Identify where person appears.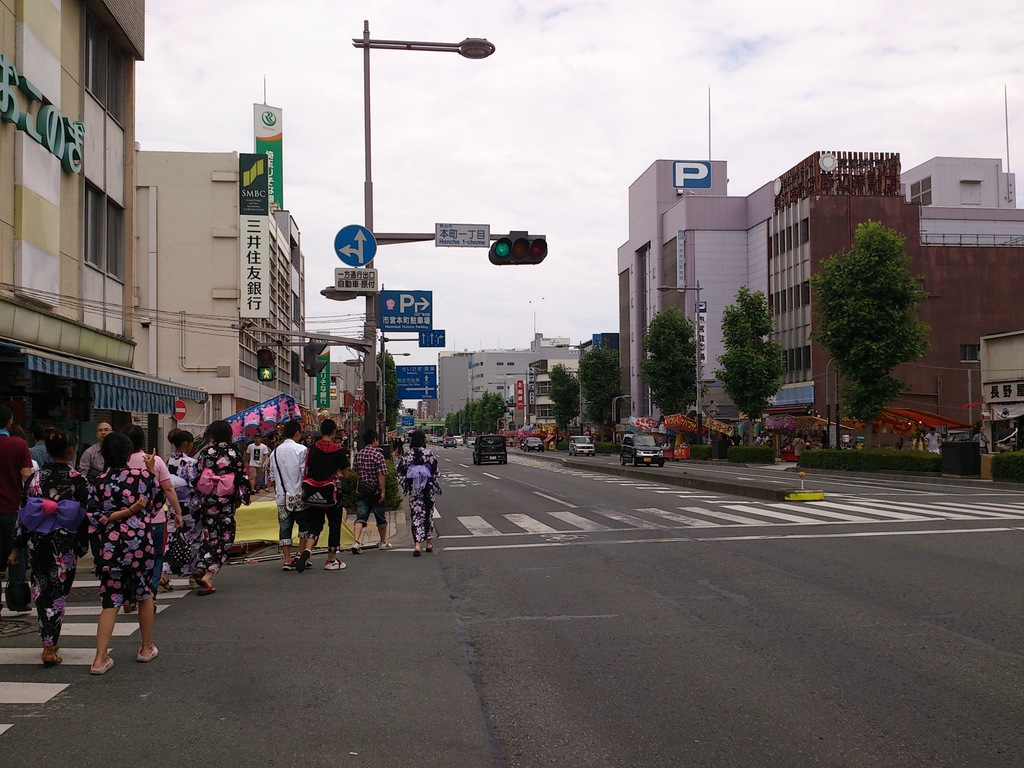
Appears at (left=399, top=427, right=445, bottom=559).
